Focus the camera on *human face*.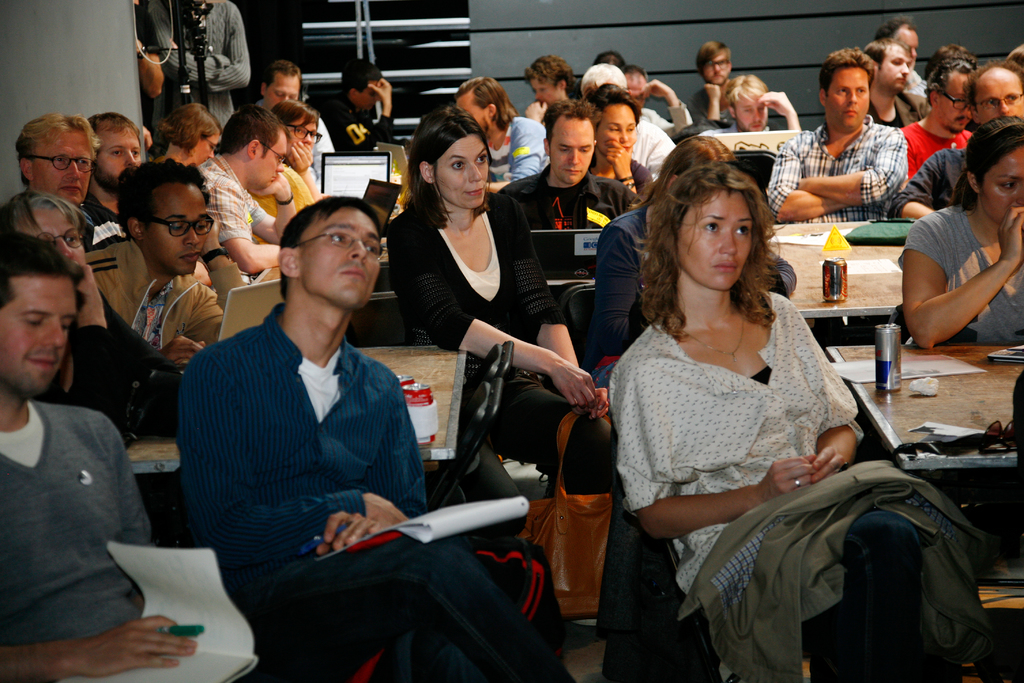
Focus region: 259 131 289 190.
